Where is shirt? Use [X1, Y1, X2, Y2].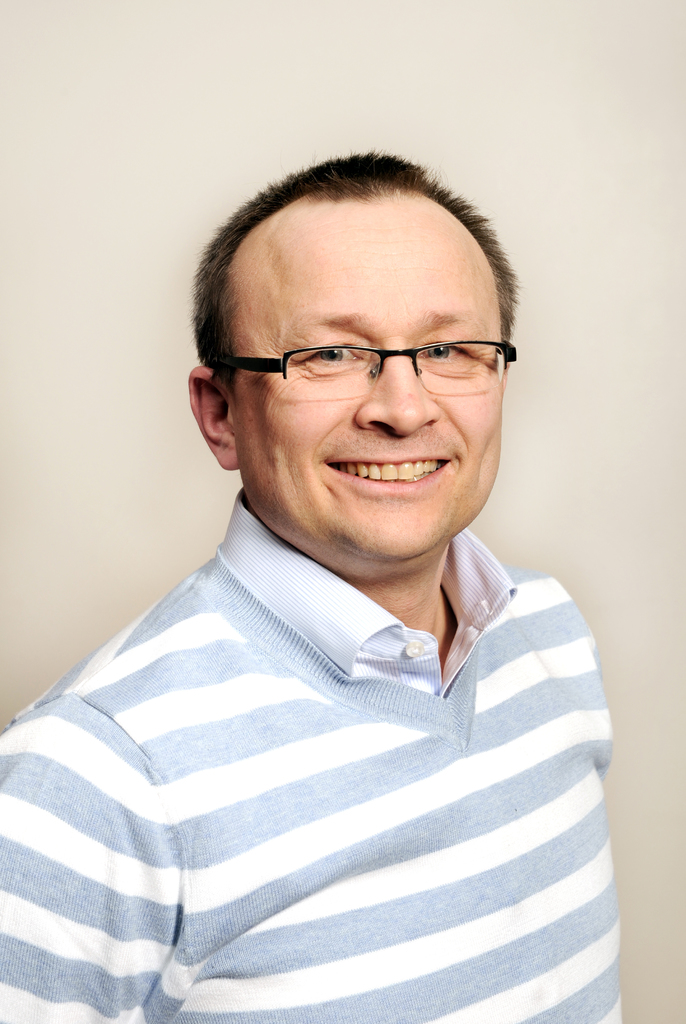
[221, 490, 515, 694].
